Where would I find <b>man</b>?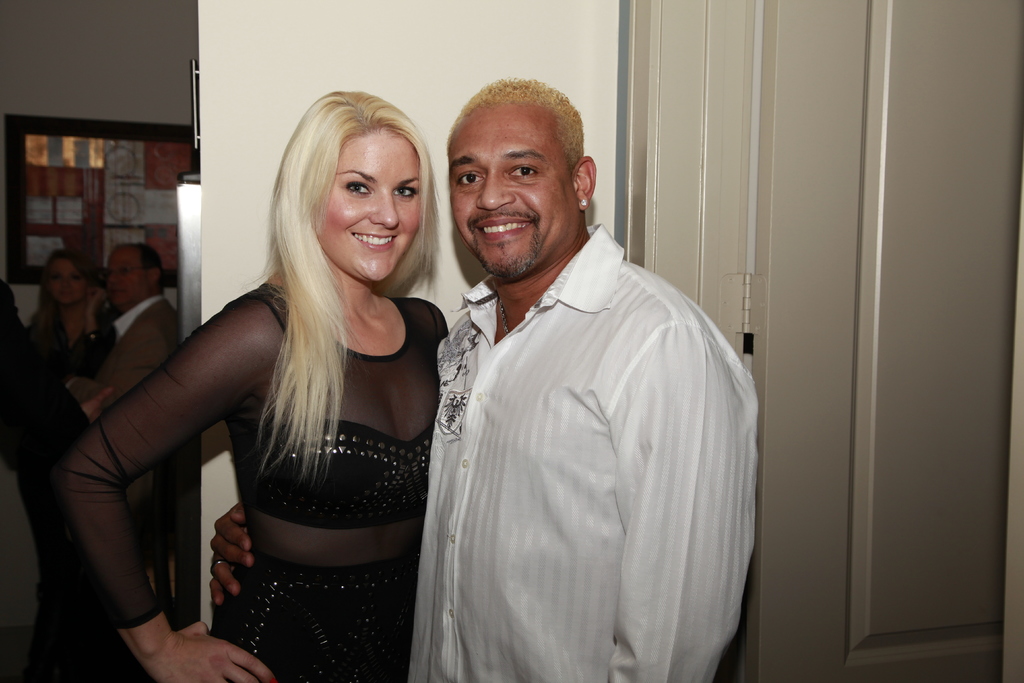
At [x1=71, y1=242, x2=186, y2=468].
